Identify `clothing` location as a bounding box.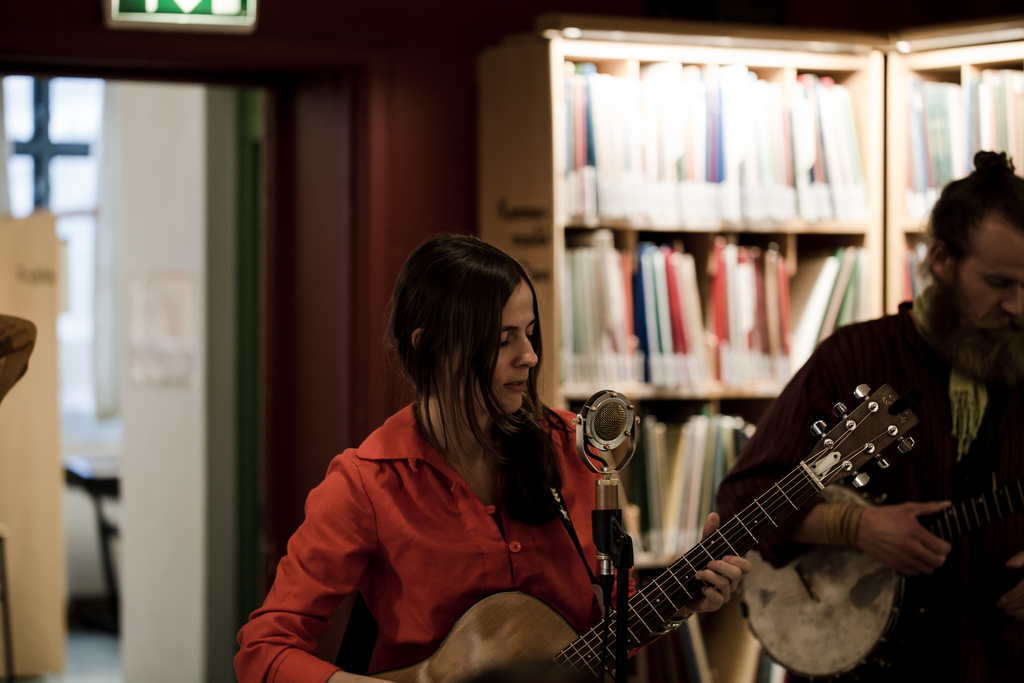
262/340/633/680.
